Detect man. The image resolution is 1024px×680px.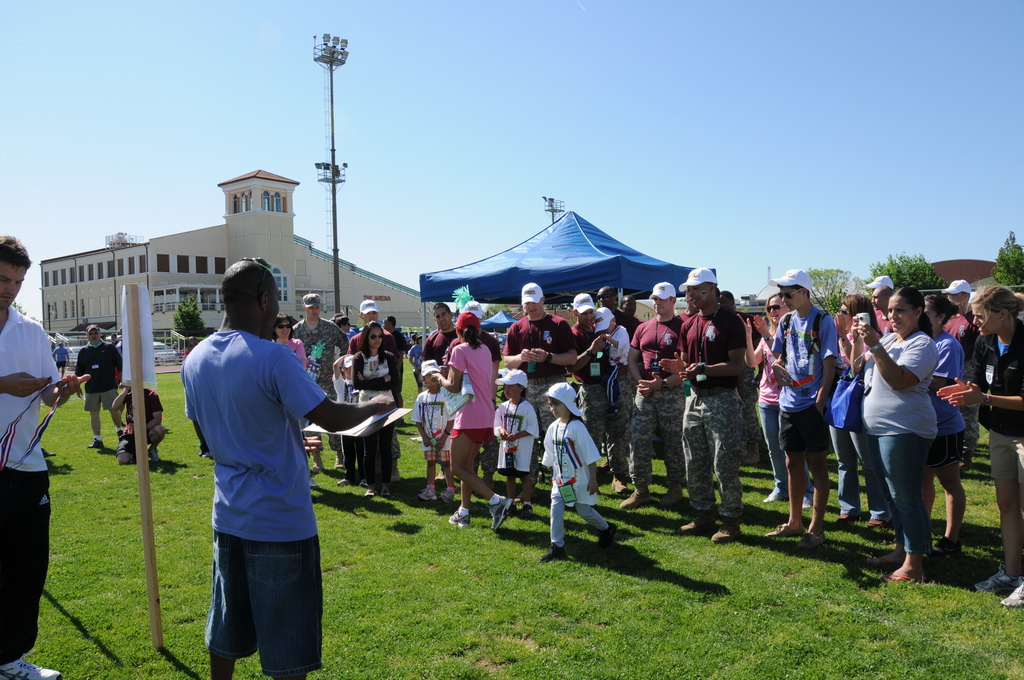
616:280:685:510.
